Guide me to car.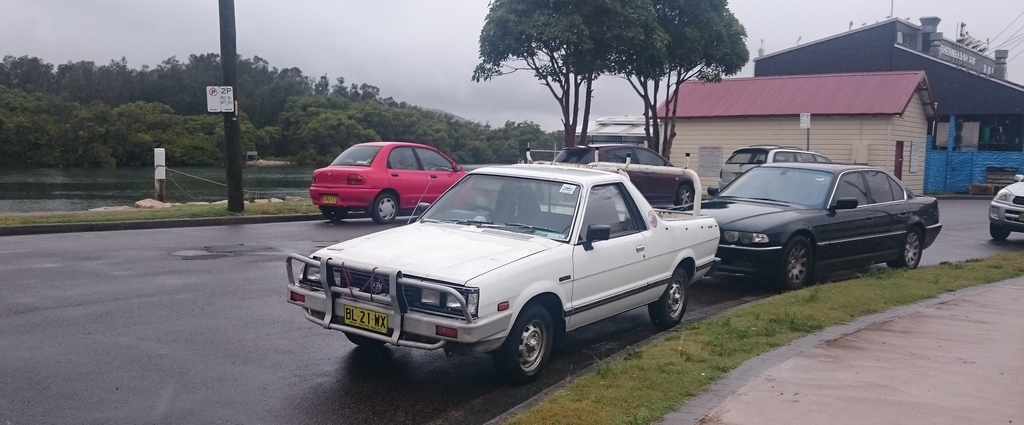
Guidance: bbox=(988, 178, 1023, 241).
